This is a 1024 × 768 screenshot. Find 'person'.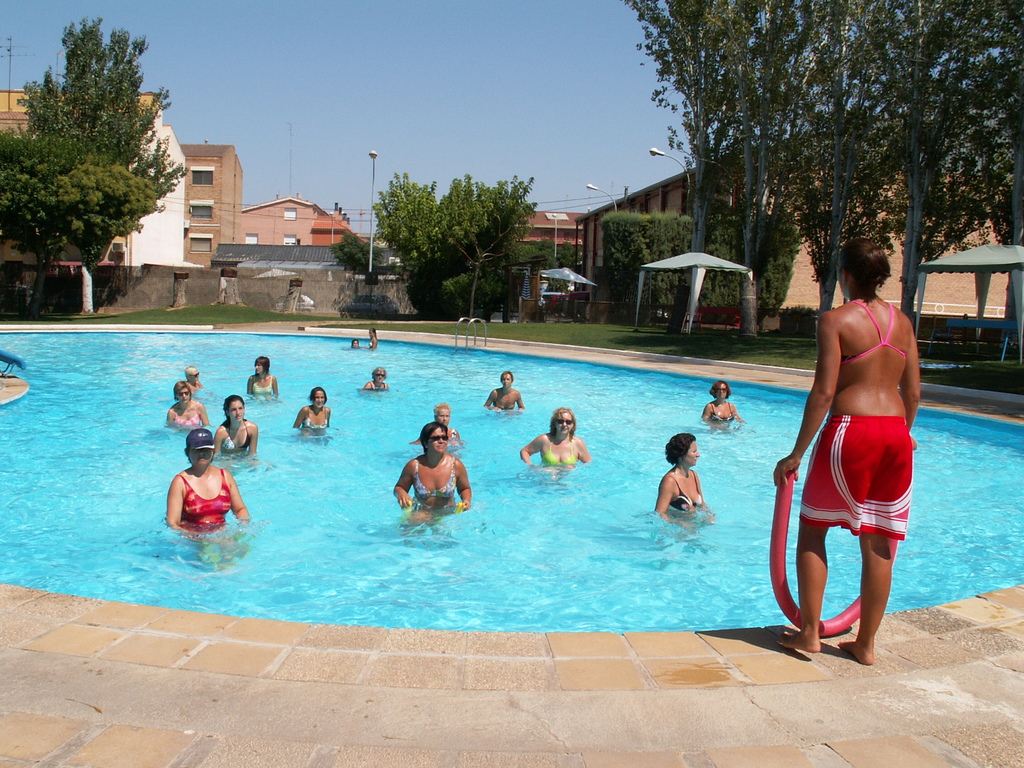
Bounding box: BBox(358, 369, 391, 390).
